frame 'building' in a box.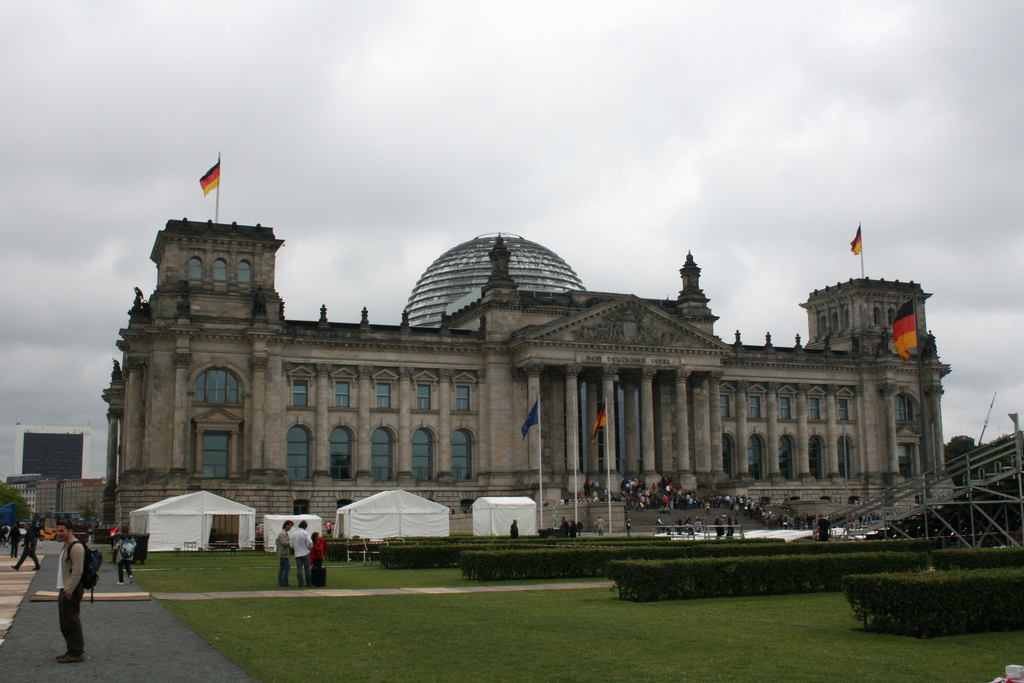
detection(114, 215, 954, 539).
